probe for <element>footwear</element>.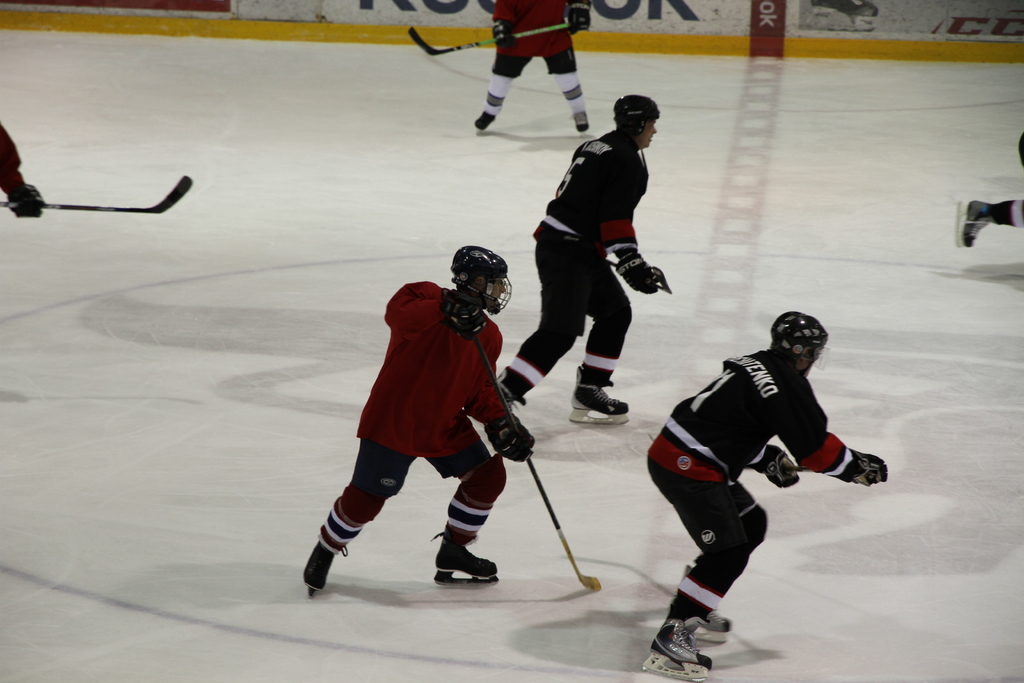
Probe result: x1=300, y1=539, x2=337, y2=597.
